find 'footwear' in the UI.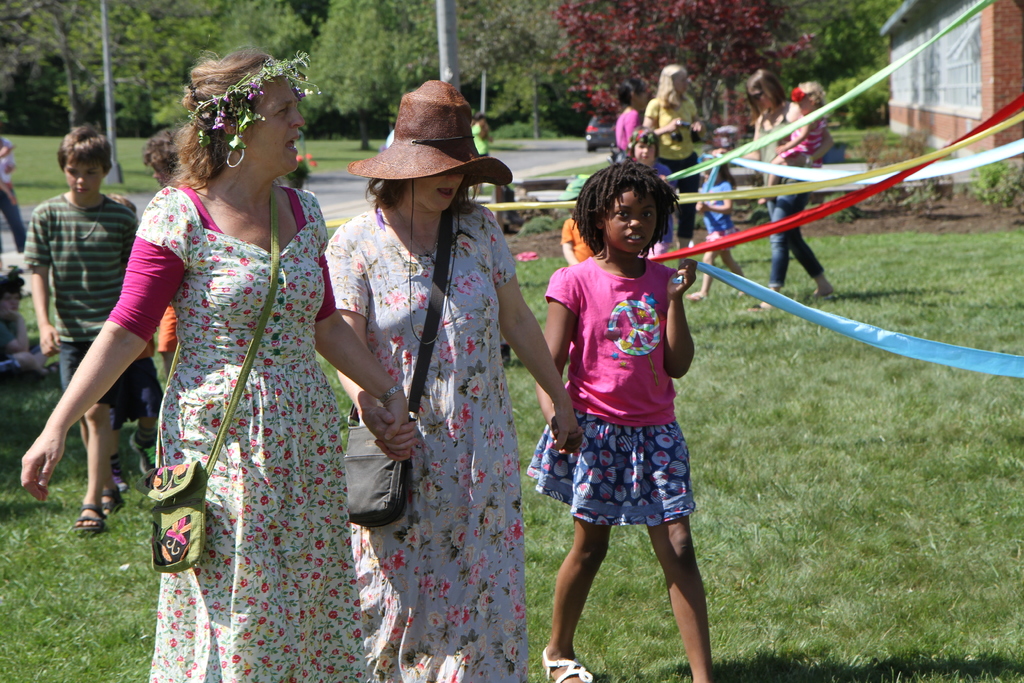
UI element at rect(539, 646, 593, 682).
